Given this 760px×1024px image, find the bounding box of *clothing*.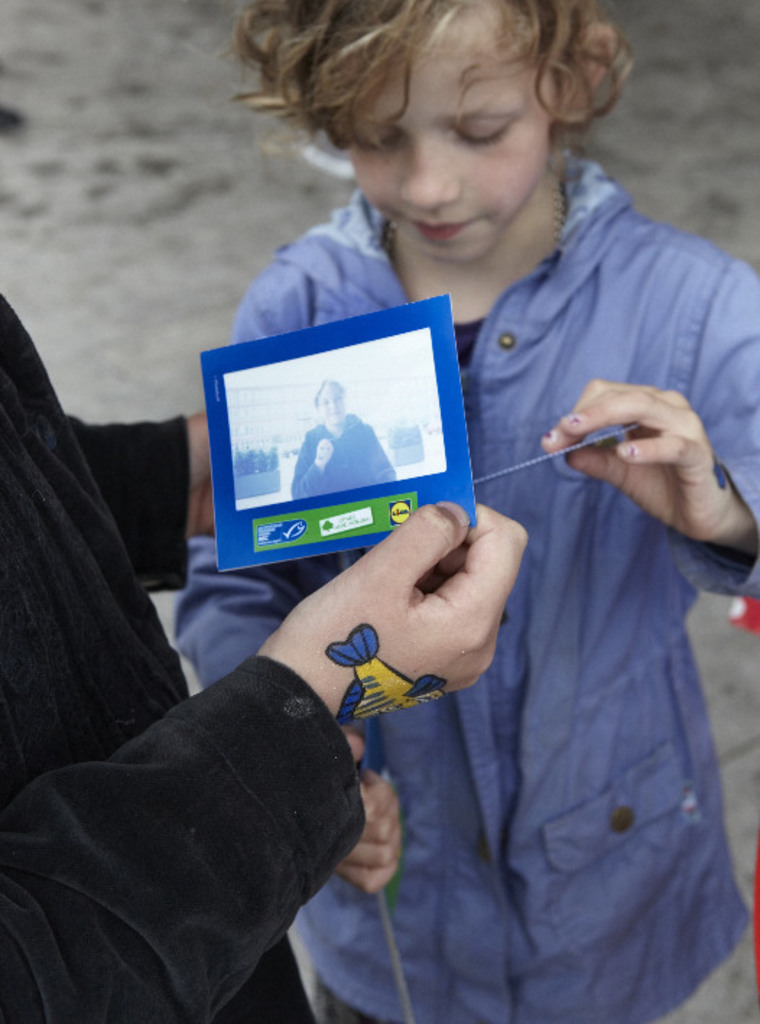
290, 416, 396, 491.
